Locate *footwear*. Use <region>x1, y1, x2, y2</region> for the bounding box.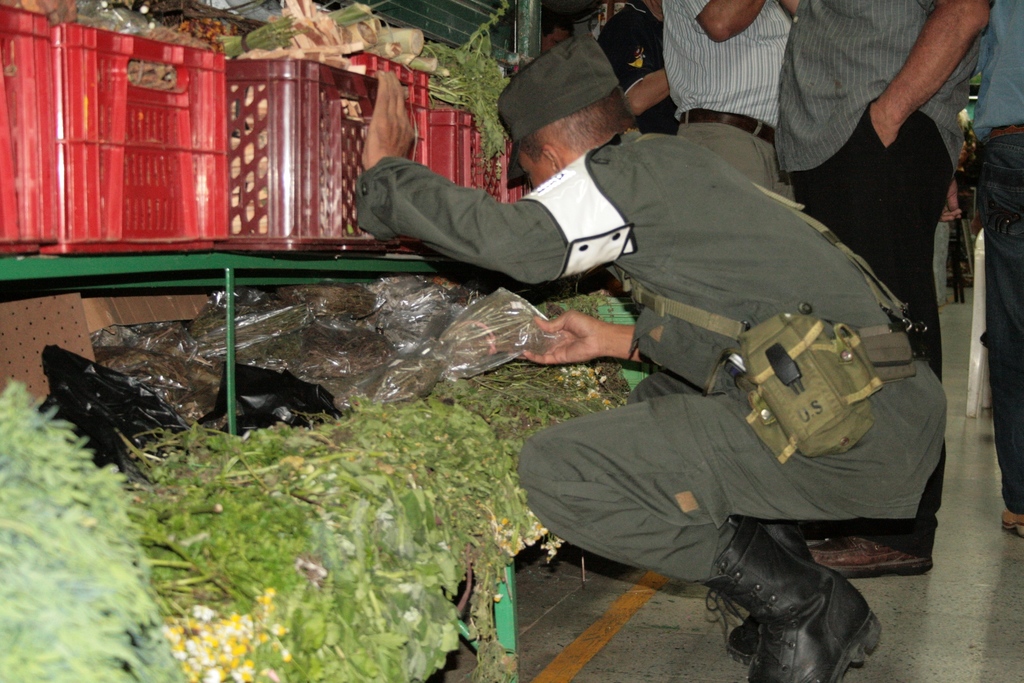
<region>731, 600, 751, 654</region>.
